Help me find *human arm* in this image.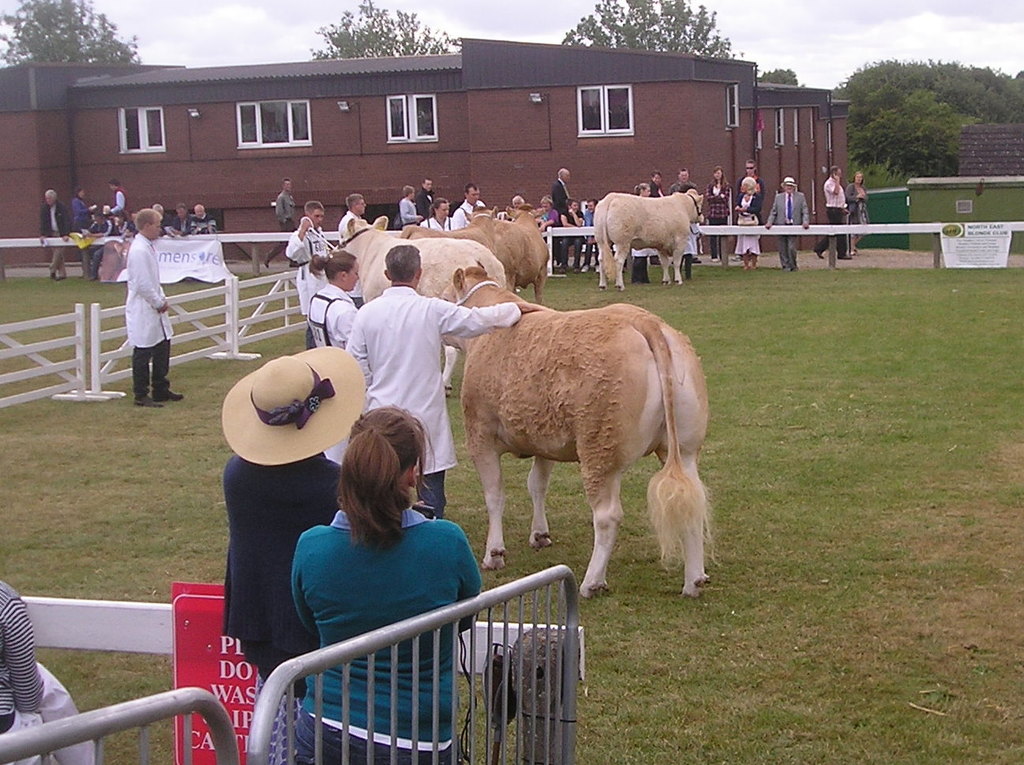
Found it: 174 217 179 235.
